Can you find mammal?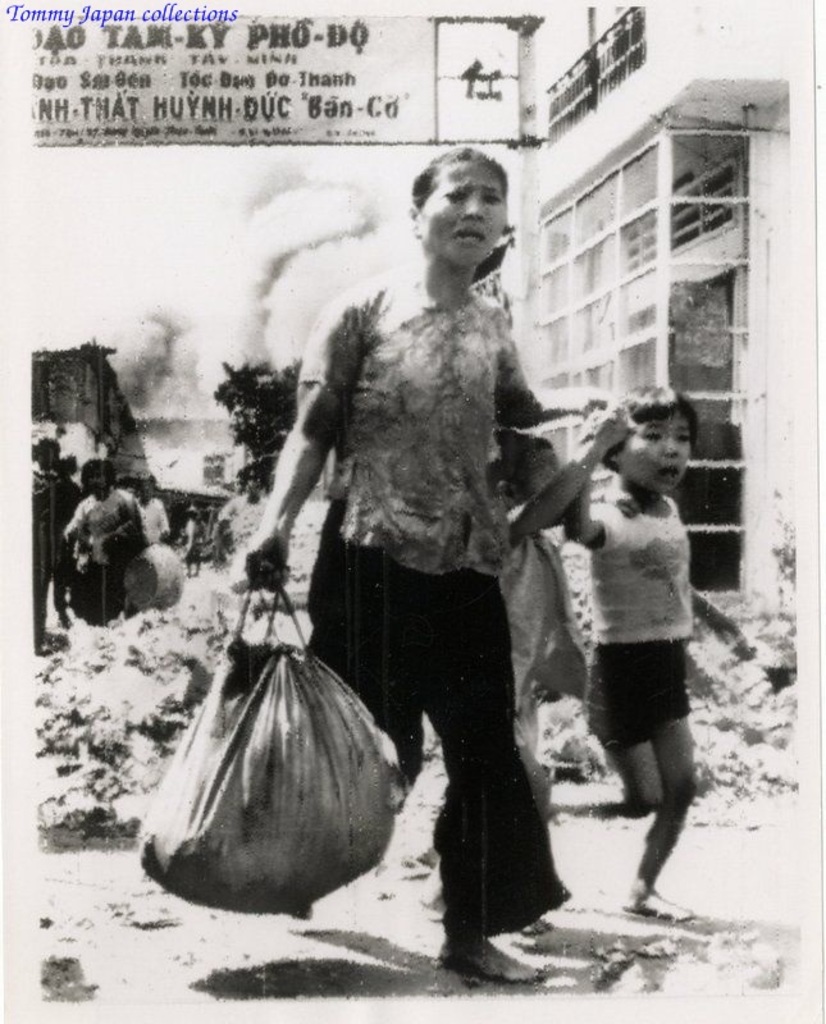
Yes, bounding box: bbox=[407, 433, 619, 945].
